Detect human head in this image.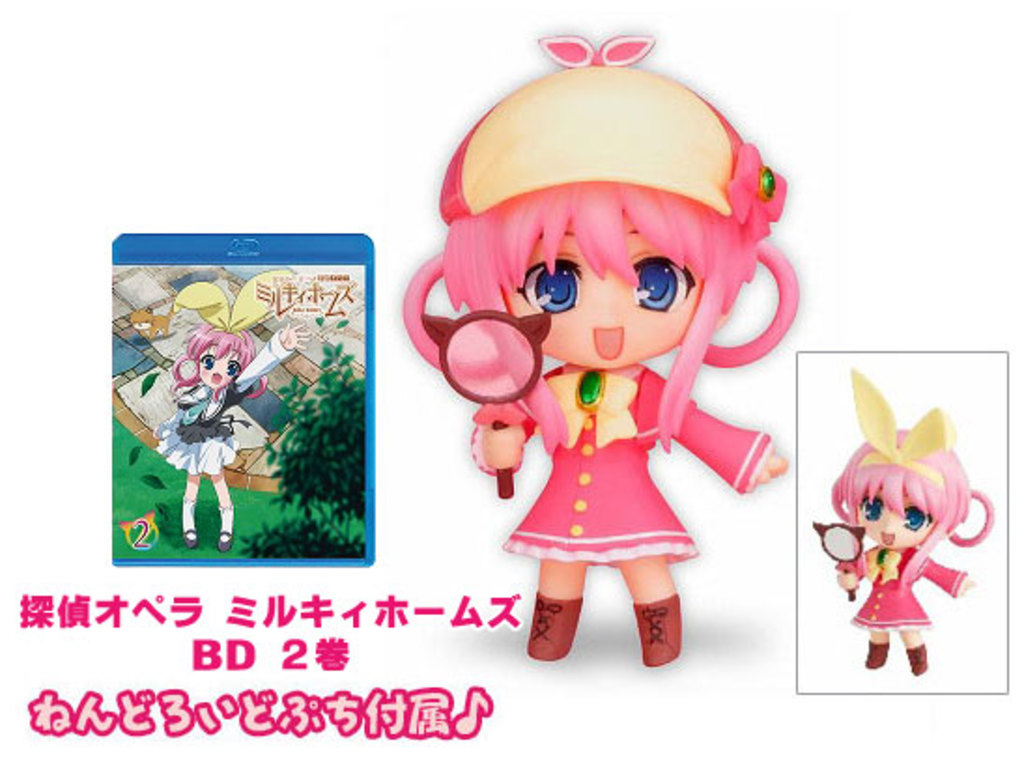
Detection: select_region(426, 67, 800, 389).
